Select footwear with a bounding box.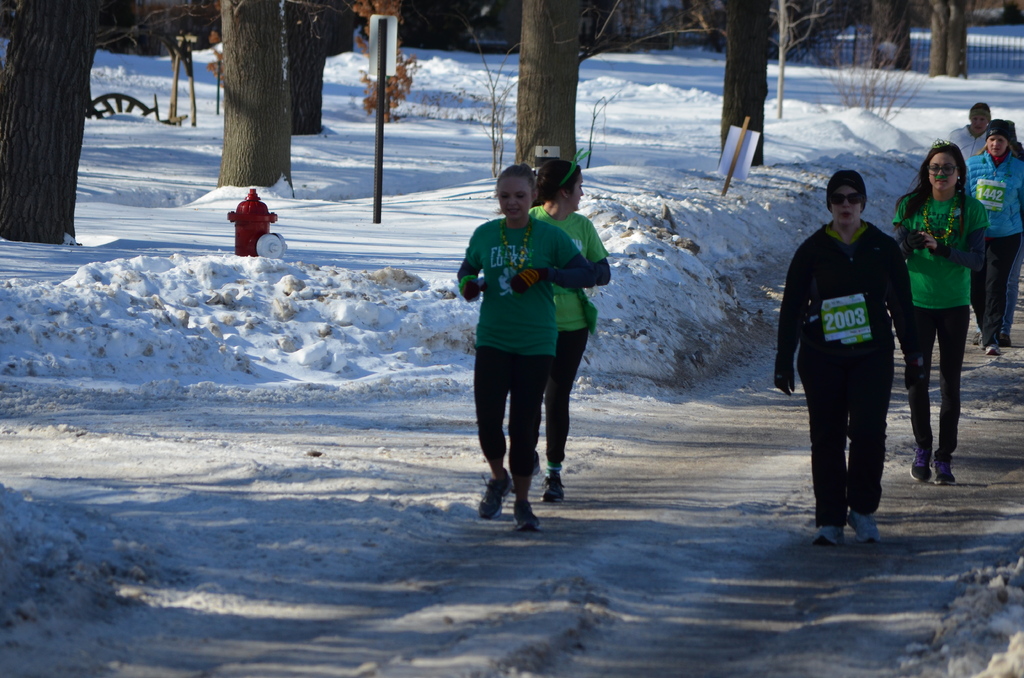
box(479, 464, 509, 522).
